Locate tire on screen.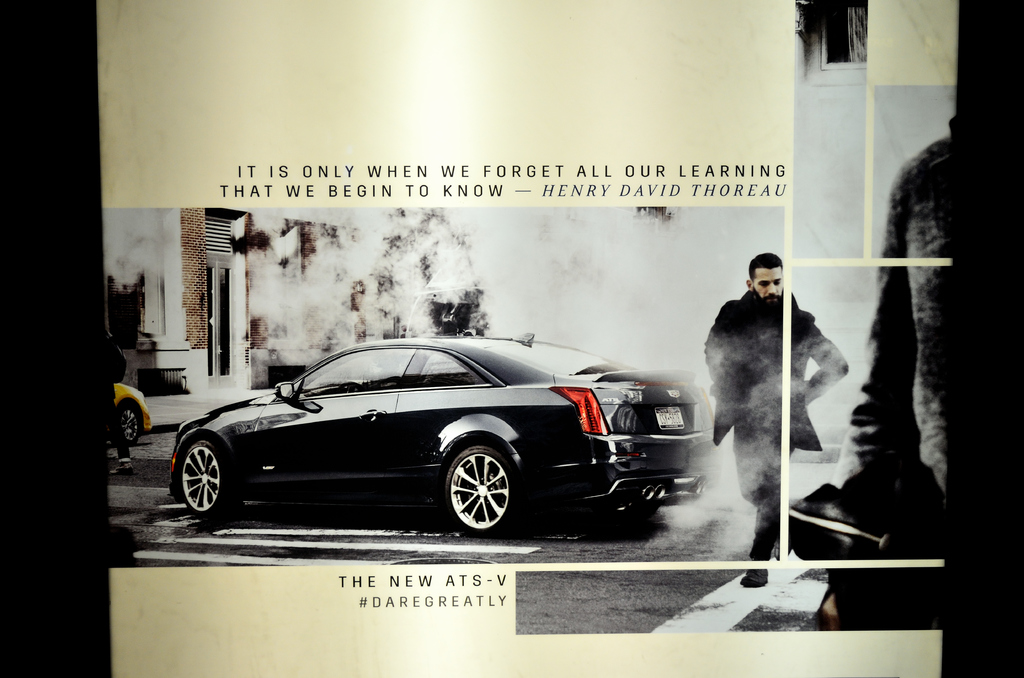
On screen at Rect(433, 446, 513, 535).
